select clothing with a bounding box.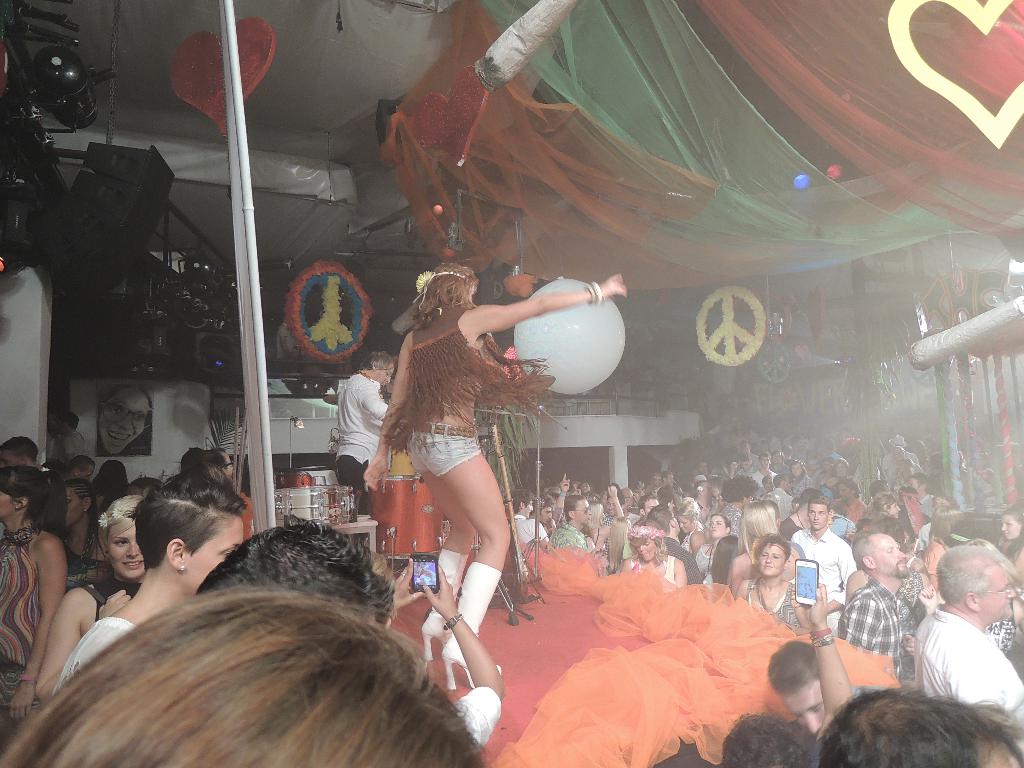
(x1=840, y1=577, x2=915, y2=688).
